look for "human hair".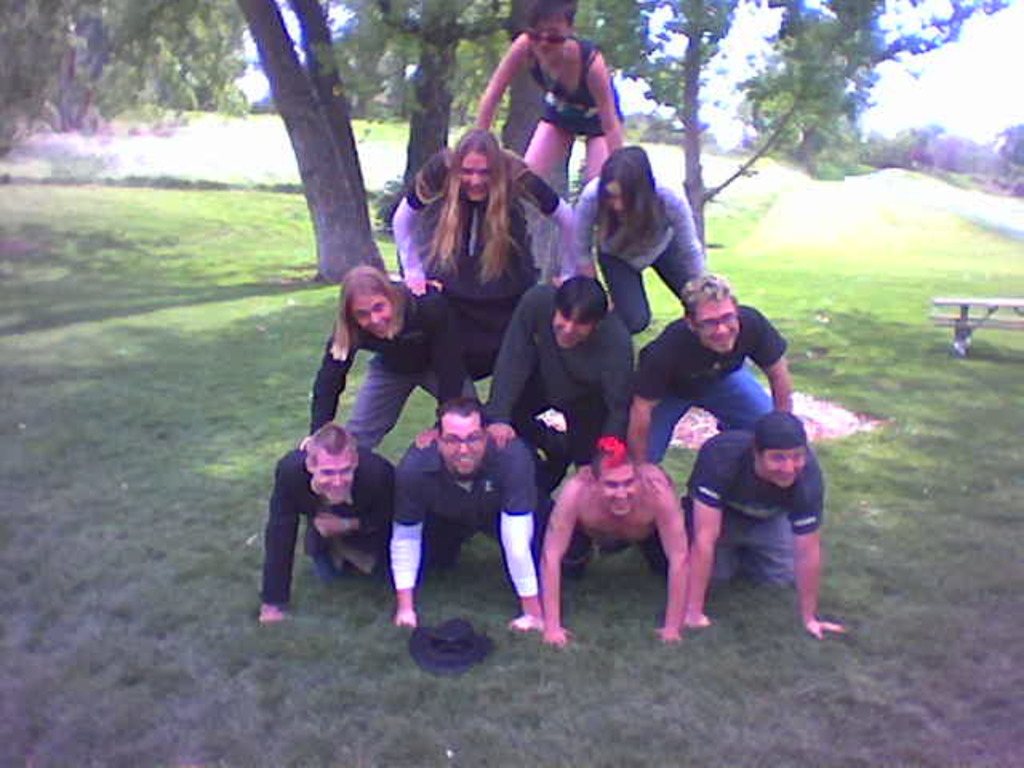
Found: <region>752, 408, 808, 458</region>.
